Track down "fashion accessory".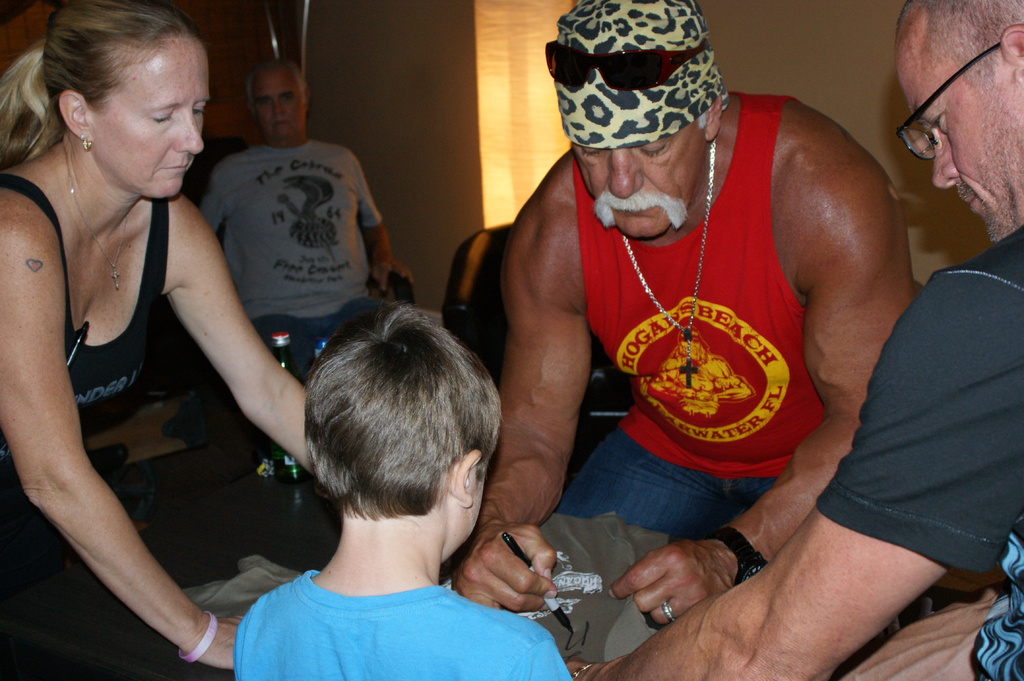
Tracked to 540/43/700/97.
